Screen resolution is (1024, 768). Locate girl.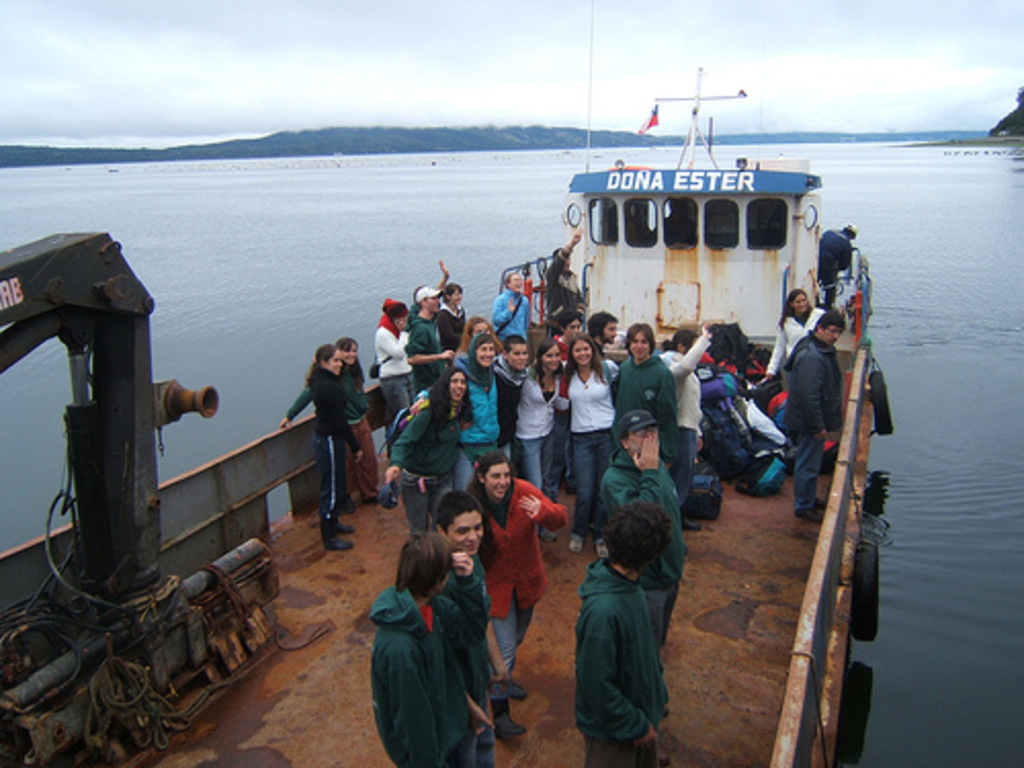
{"left": 373, "top": 299, "right": 416, "bottom": 420}.
